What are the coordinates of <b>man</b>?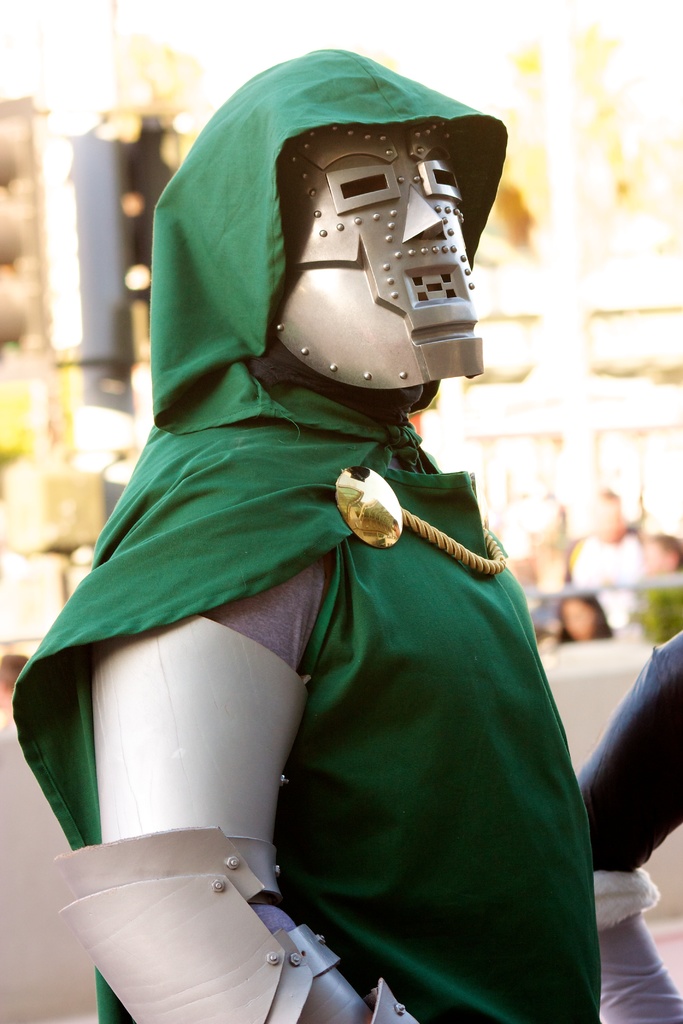
[left=14, top=23, right=625, bottom=1006].
